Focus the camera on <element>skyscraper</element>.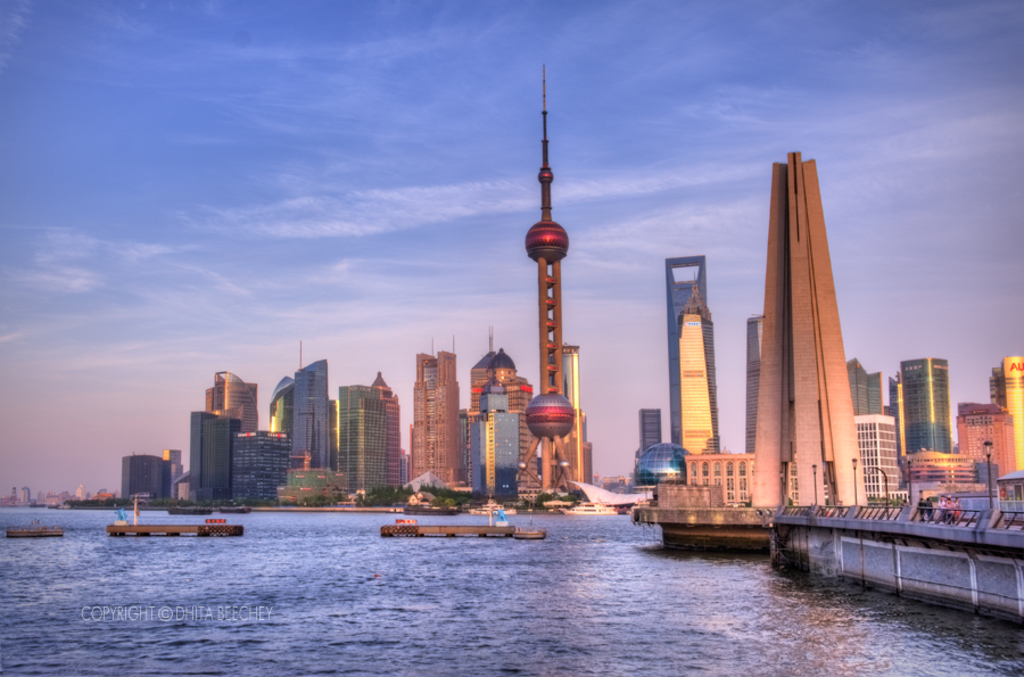
Focus region: left=720, top=126, right=881, bottom=572.
